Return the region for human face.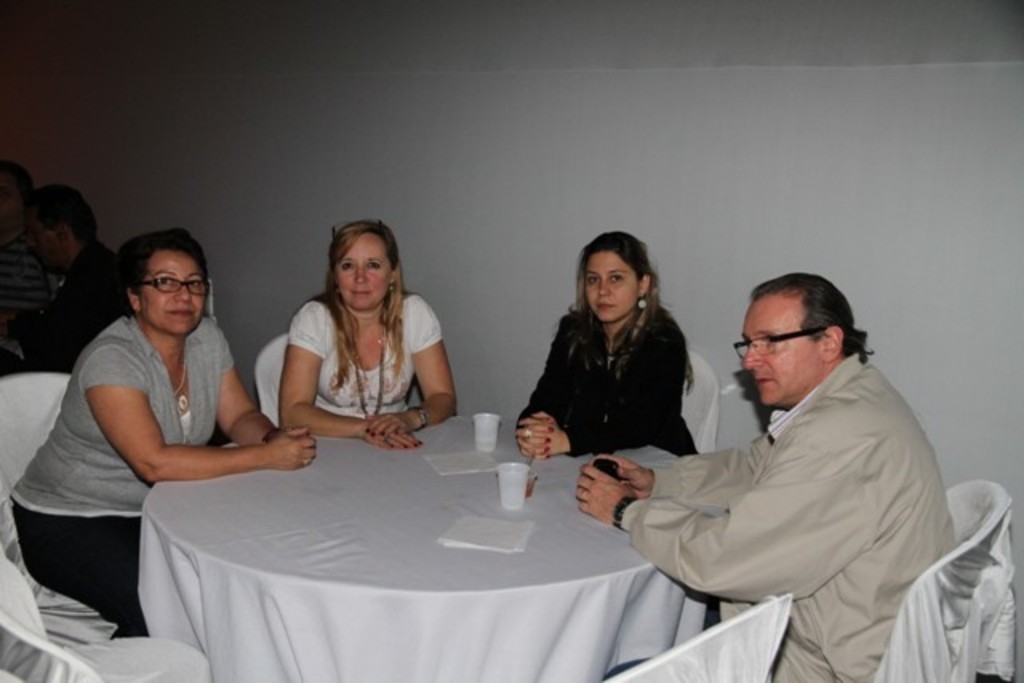
(573,240,662,325).
